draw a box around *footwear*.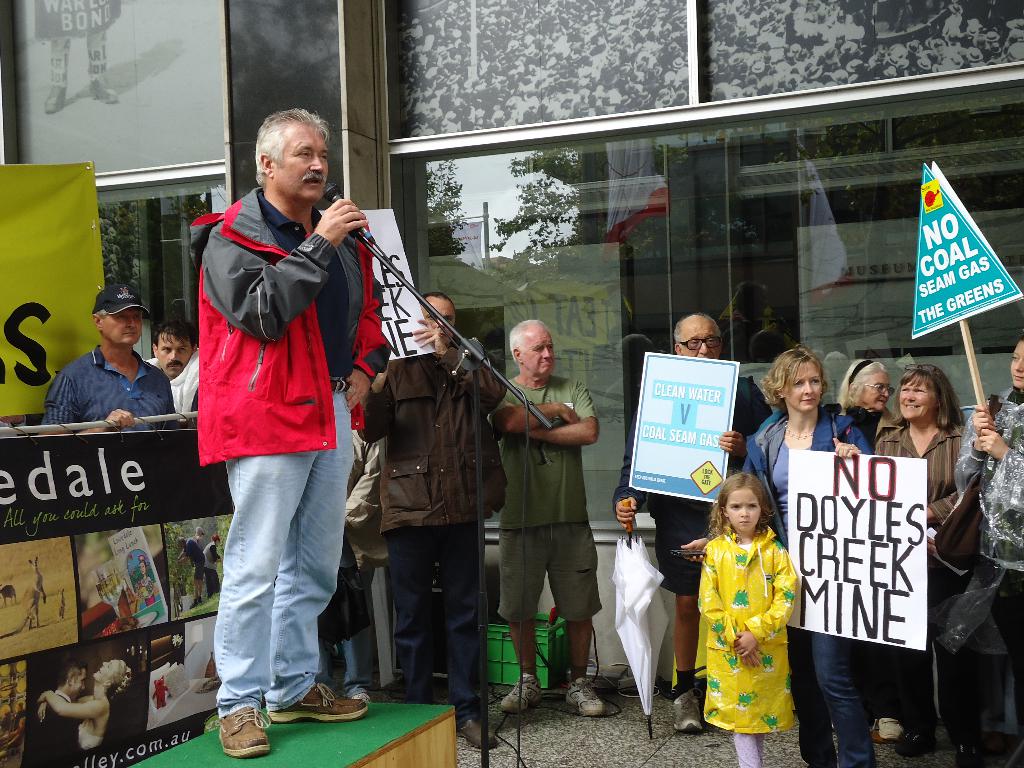
x1=561 y1=672 x2=605 y2=717.
